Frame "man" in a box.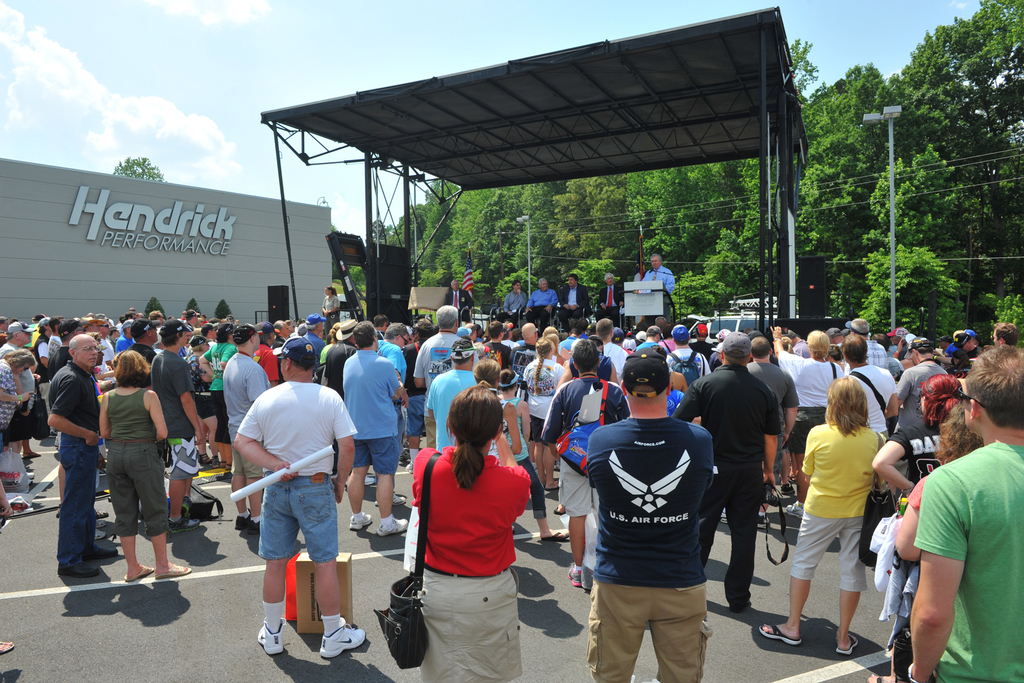
[x1=445, y1=278, x2=473, y2=311].
